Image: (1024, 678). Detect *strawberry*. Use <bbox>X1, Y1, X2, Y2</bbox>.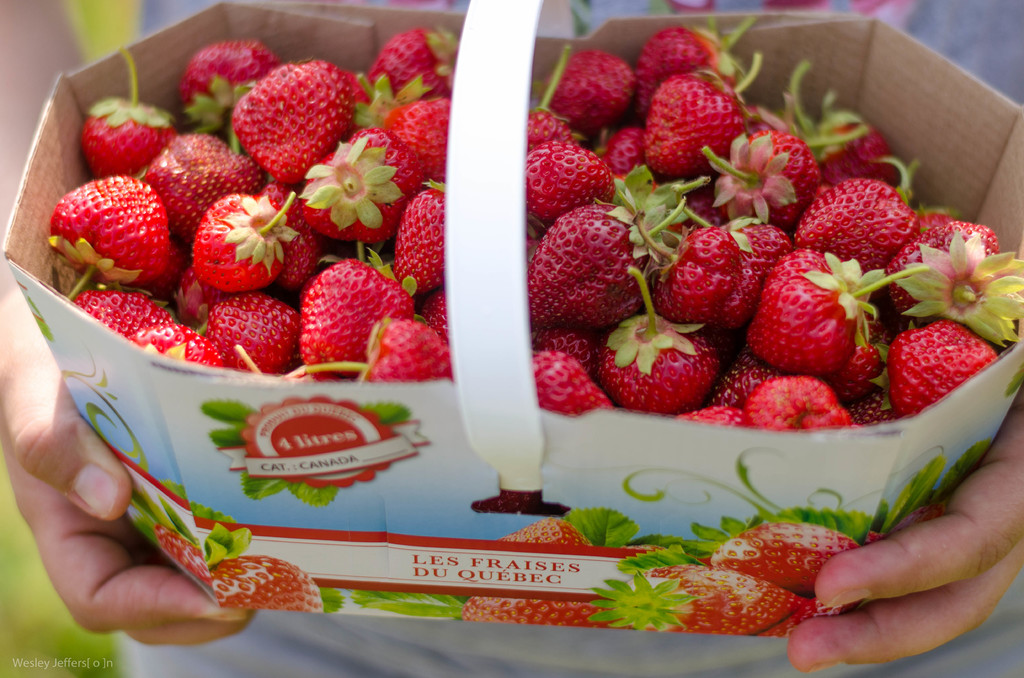
<bbox>207, 549, 320, 613</bbox>.
